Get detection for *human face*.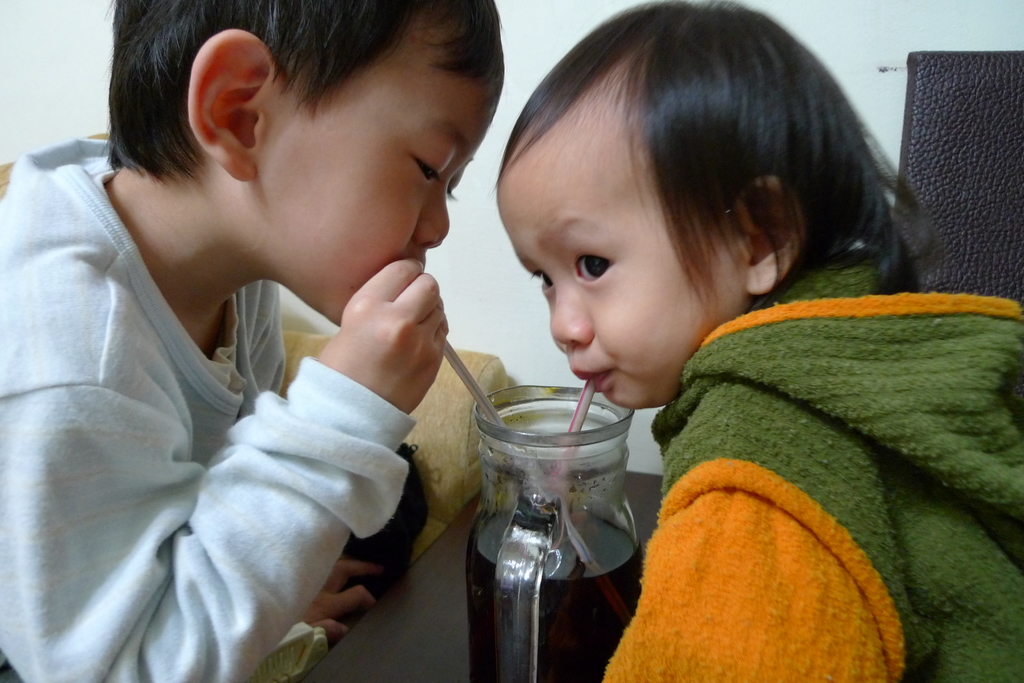
Detection: [x1=264, y1=36, x2=502, y2=333].
